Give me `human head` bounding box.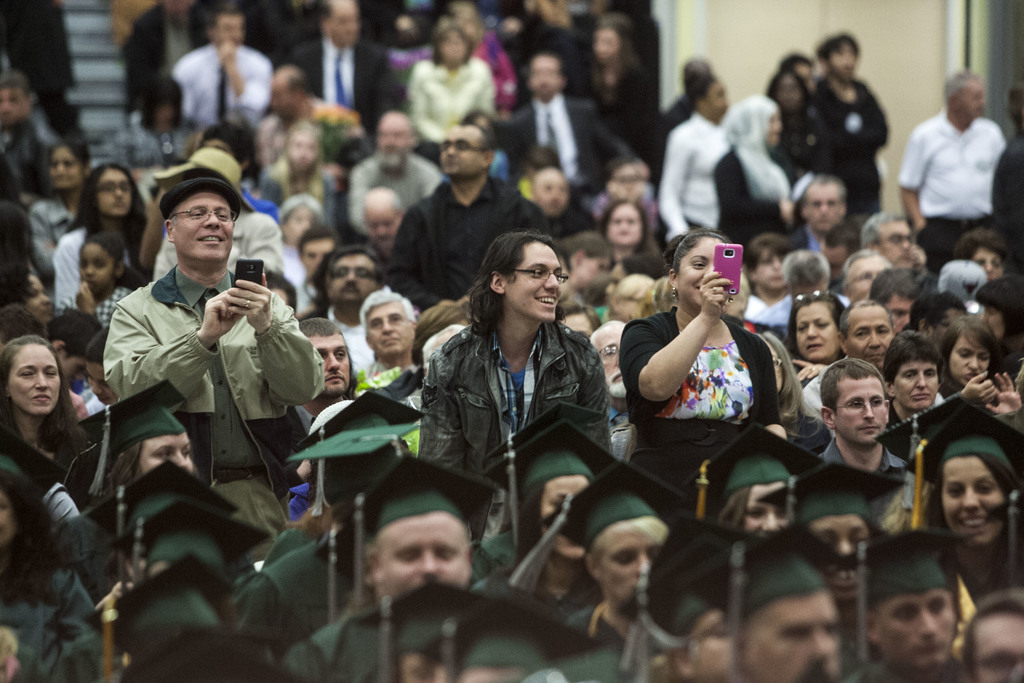
bbox=[821, 357, 893, 449].
